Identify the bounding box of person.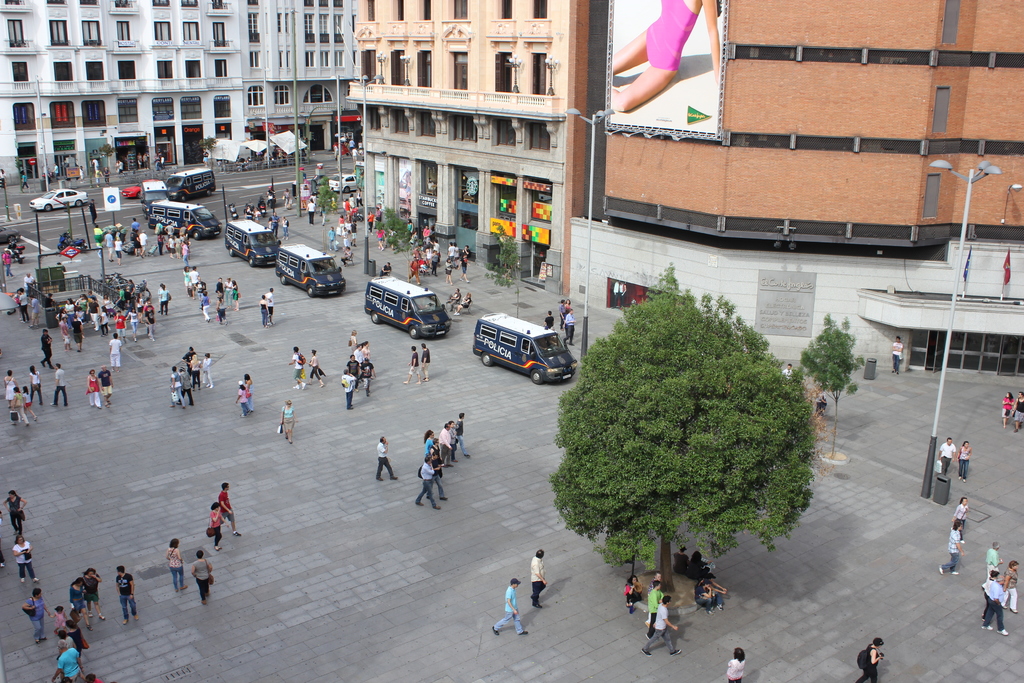
[left=190, top=548, right=215, bottom=602].
